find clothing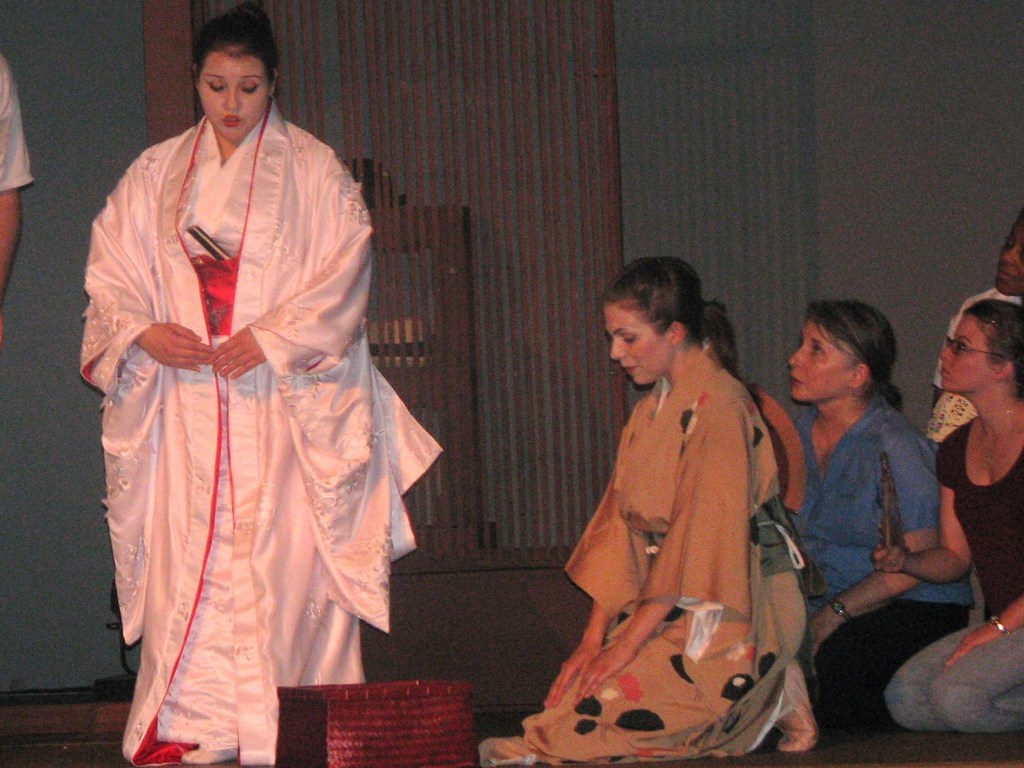
pyautogui.locateOnScreen(0, 56, 33, 211)
